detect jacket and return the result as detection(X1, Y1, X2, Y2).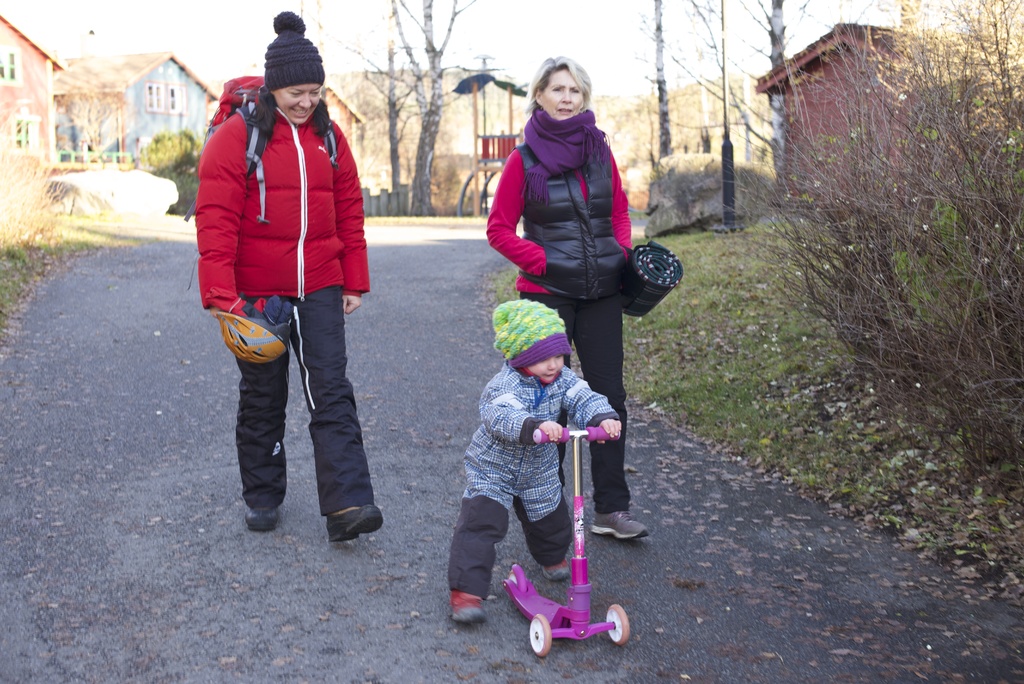
detection(196, 58, 364, 310).
